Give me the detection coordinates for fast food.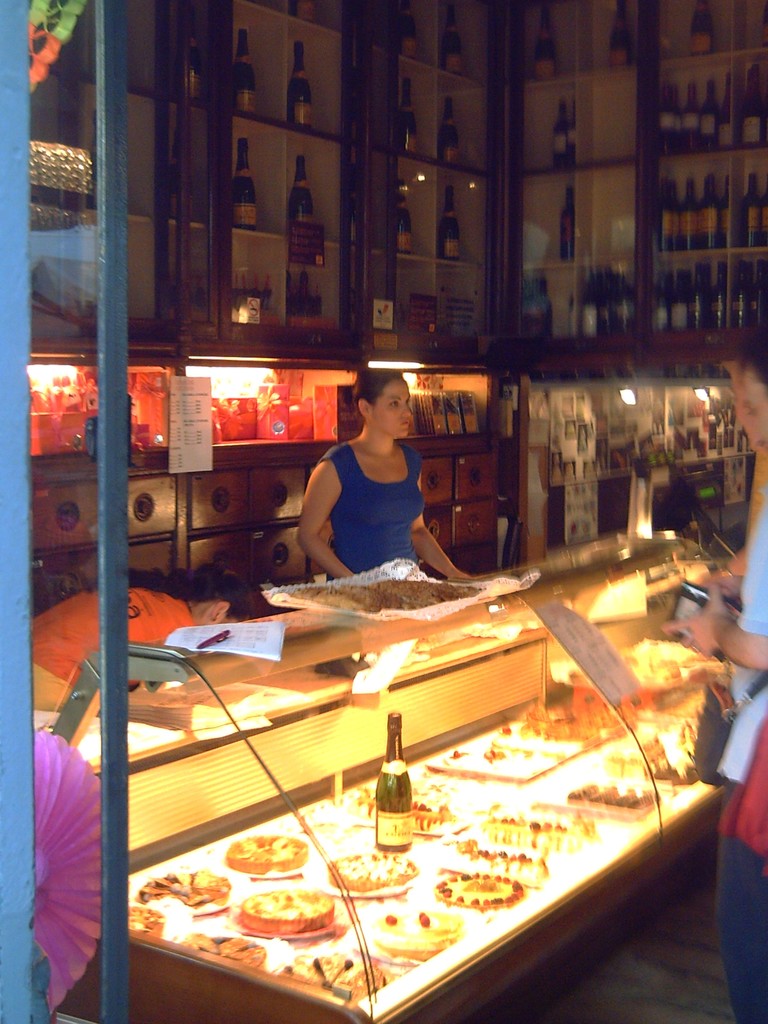
region(271, 949, 381, 993).
